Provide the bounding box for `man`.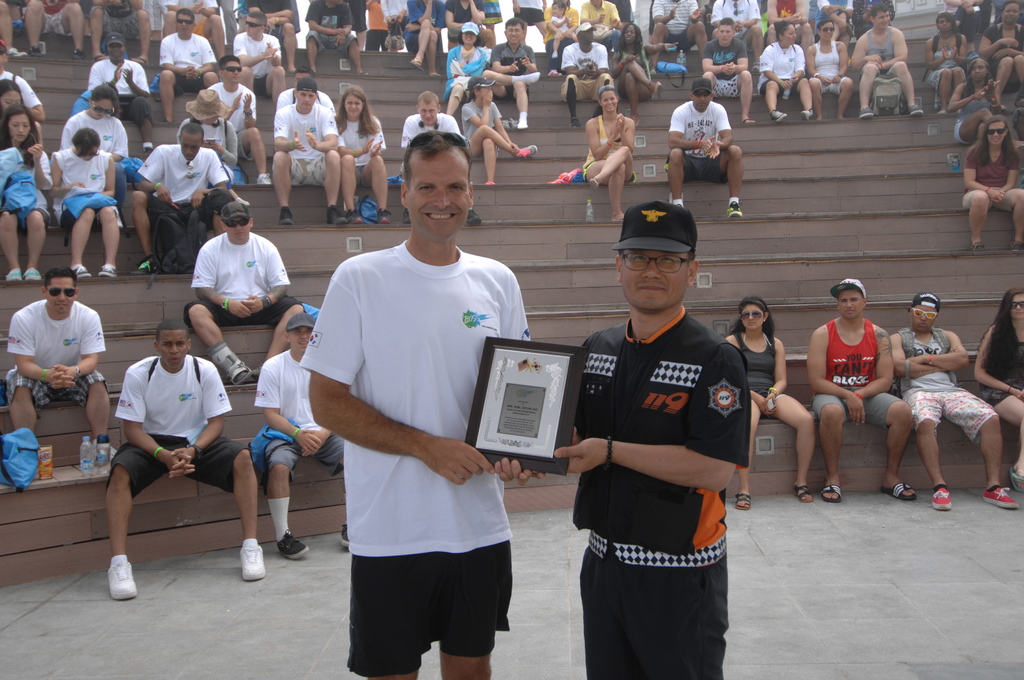
l=890, t=291, r=1023, b=509.
